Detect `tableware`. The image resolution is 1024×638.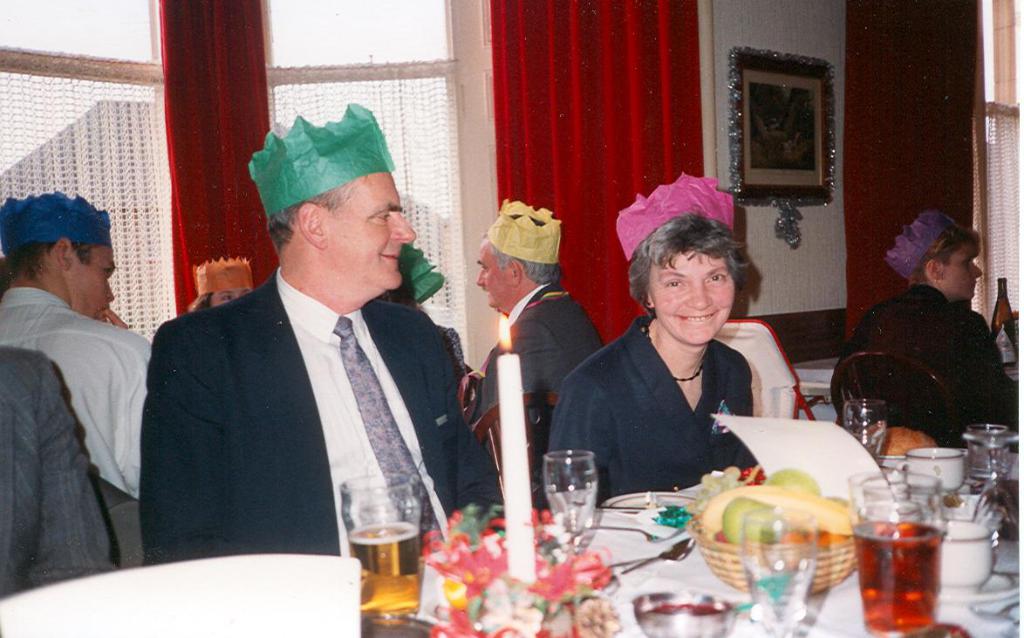
bbox=(841, 396, 889, 458).
